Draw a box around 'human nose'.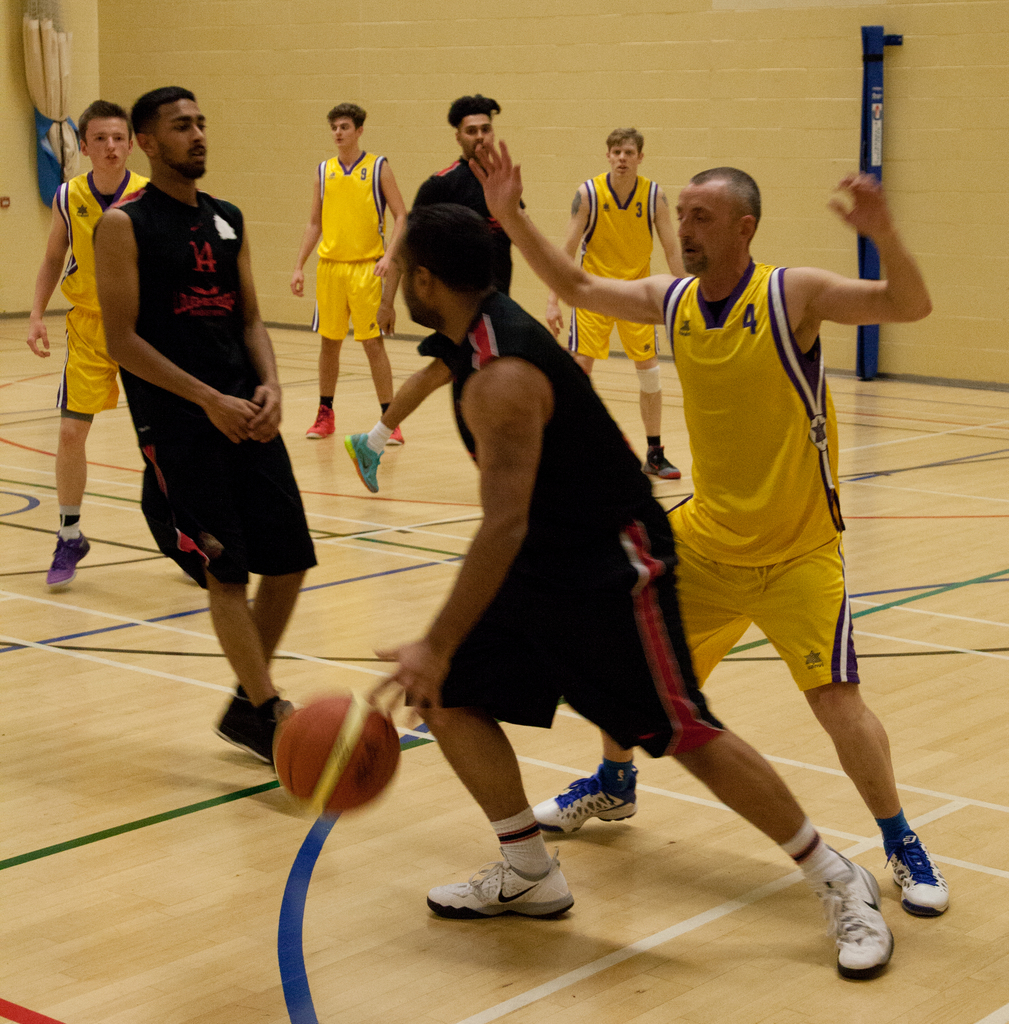
478/129/483/140.
